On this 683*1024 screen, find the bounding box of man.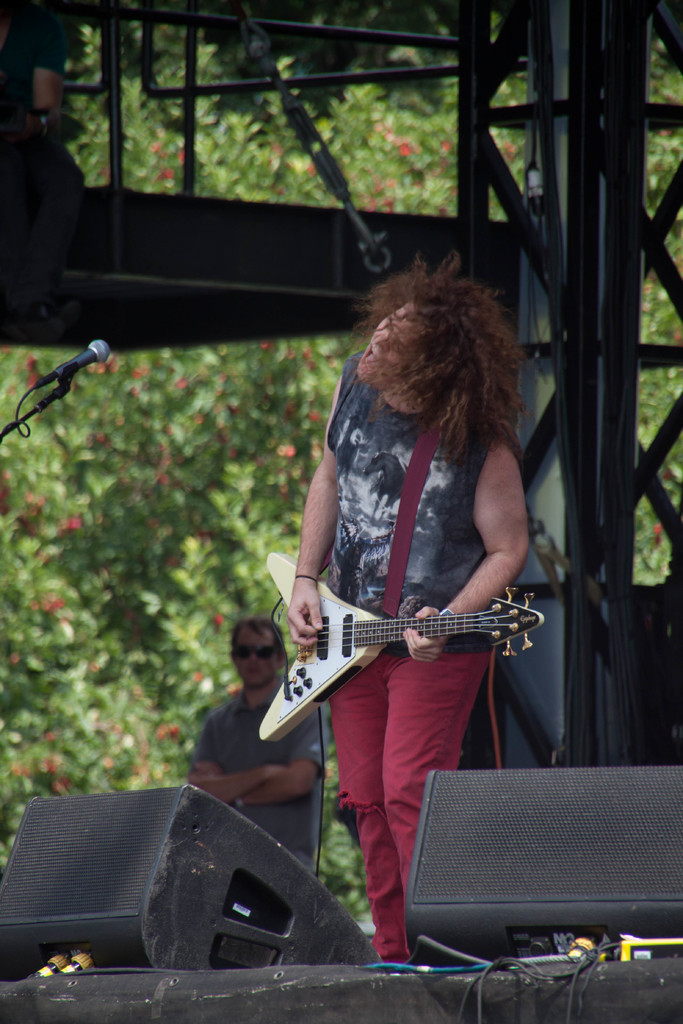
Bounding box: locate(170, 620, 328, 888).
